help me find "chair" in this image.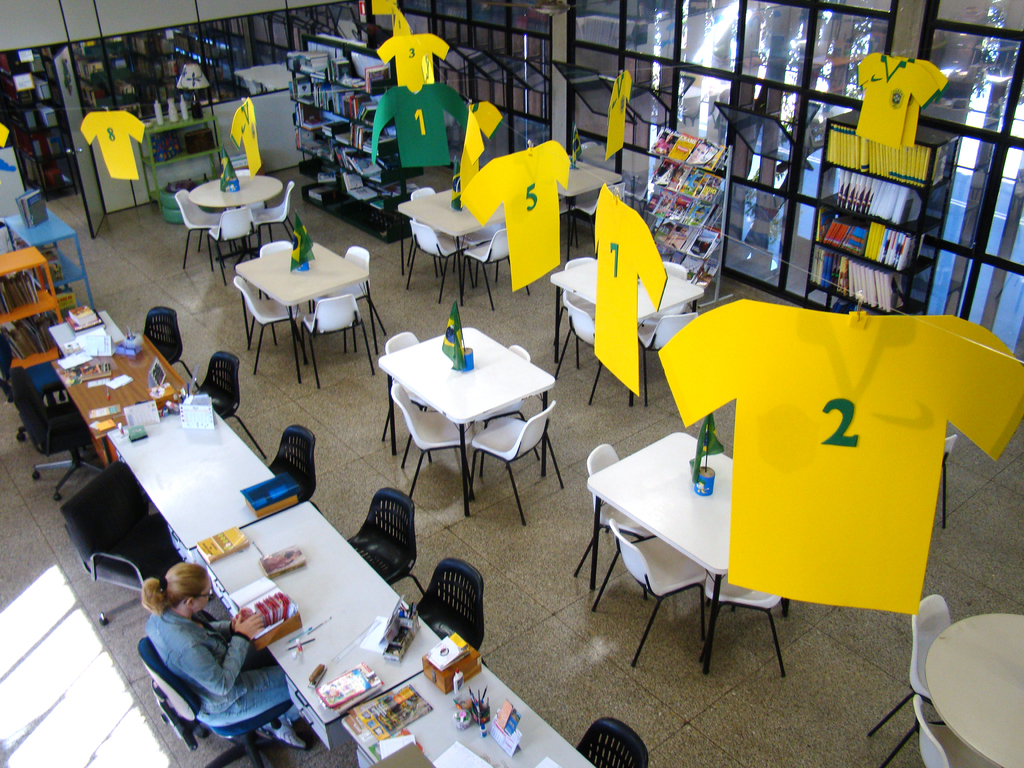
Found it: Rect(571, 186, 624, 243).
